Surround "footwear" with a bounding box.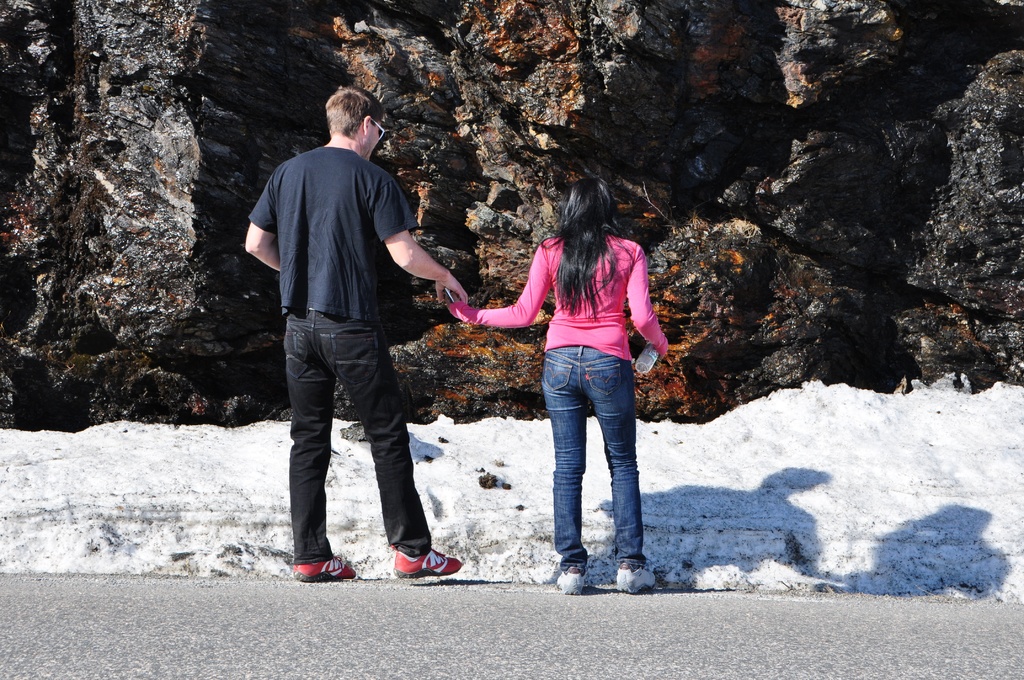
Rect(611, 567, 657, 595).
